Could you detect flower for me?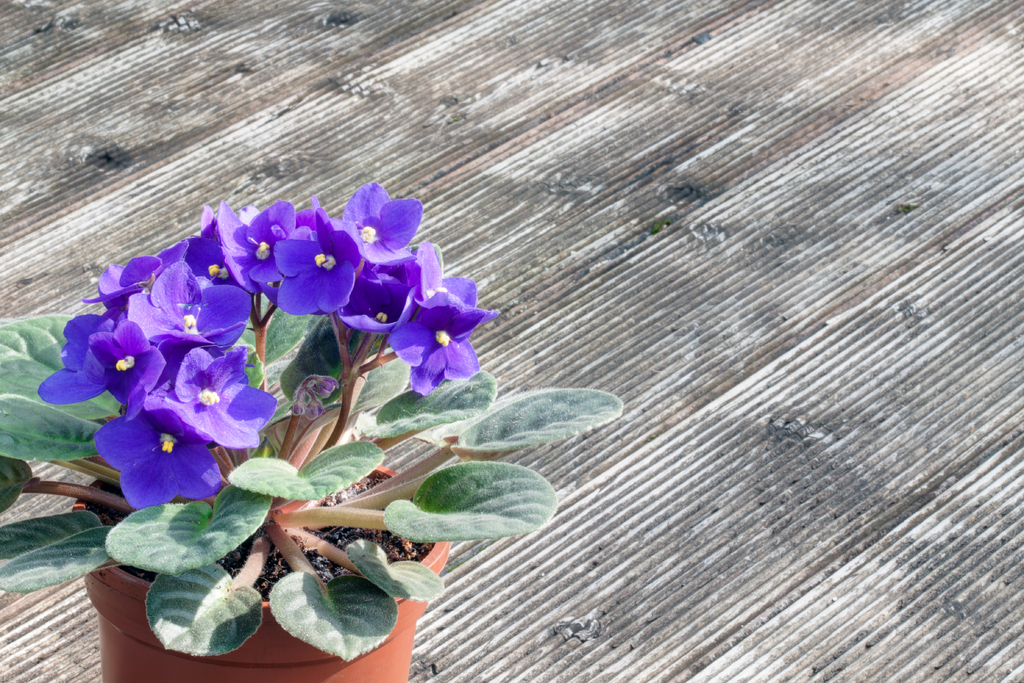
Detection result: crop(87, 316, 166, 400).
